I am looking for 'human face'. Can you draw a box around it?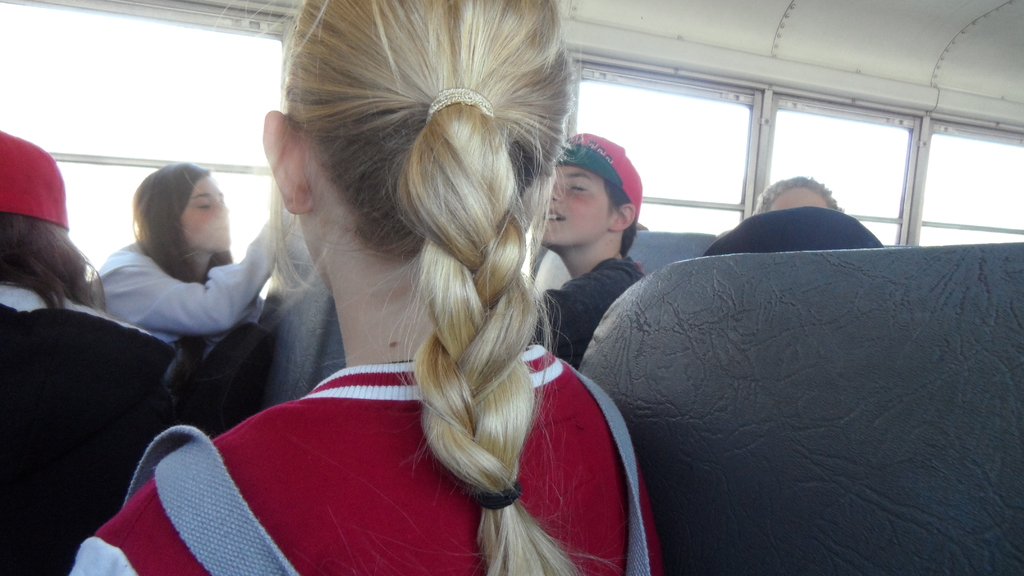
Sure, the bounding box is bbox=[543, 164, 608, 243].
